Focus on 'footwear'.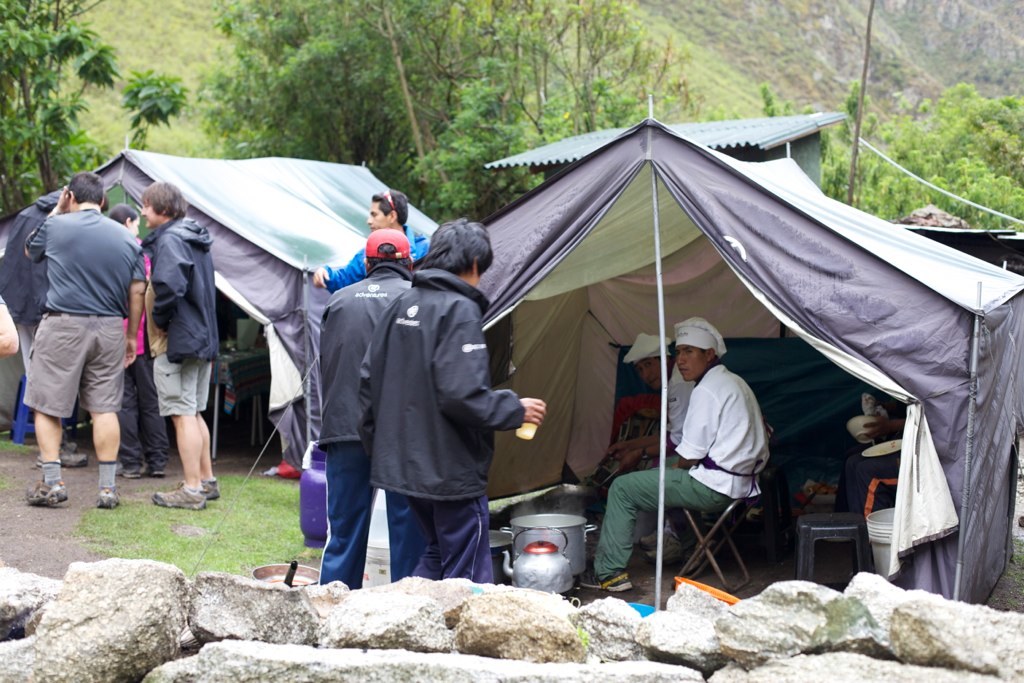
Focused at <box>175,474,222,502</box>.
